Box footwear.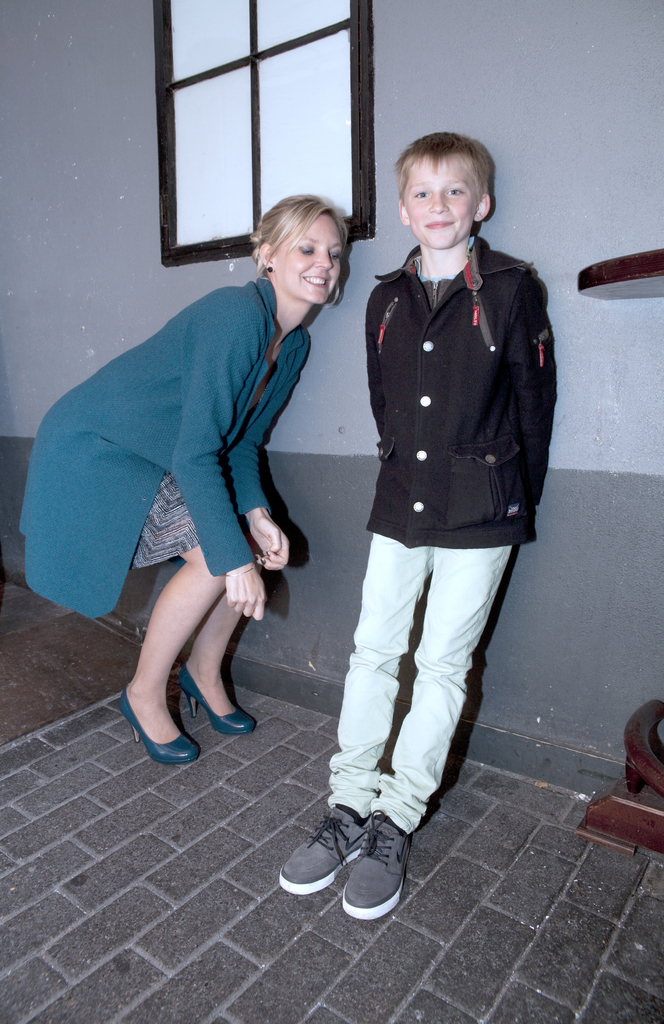
bbox=(274, 801, 370, 893).
